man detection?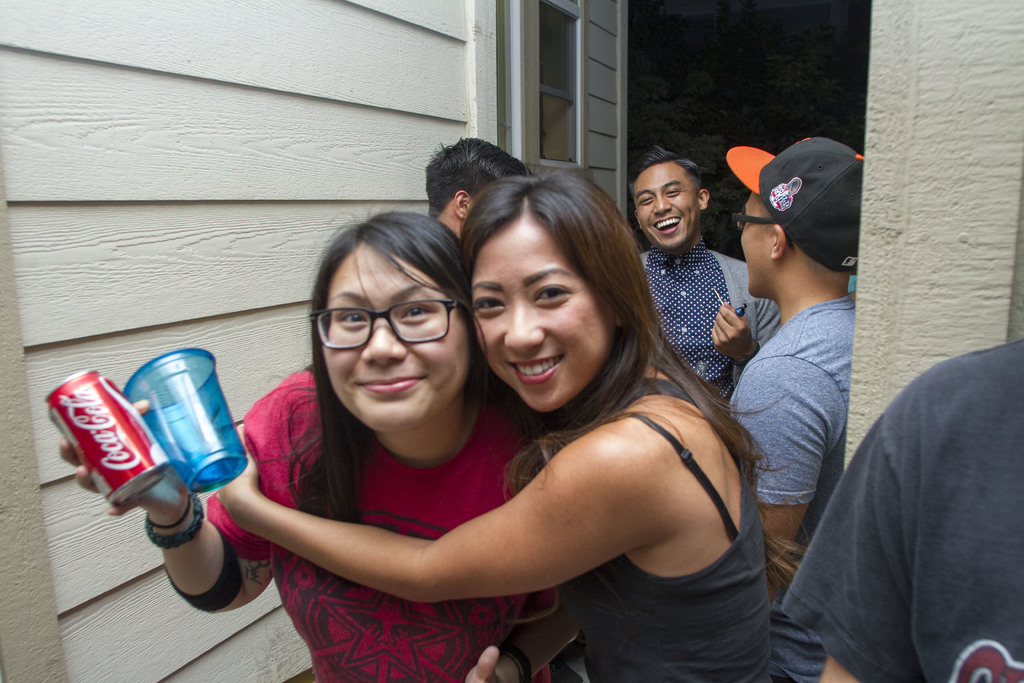
<bbox>420, 133, 540, 240</bbox>
